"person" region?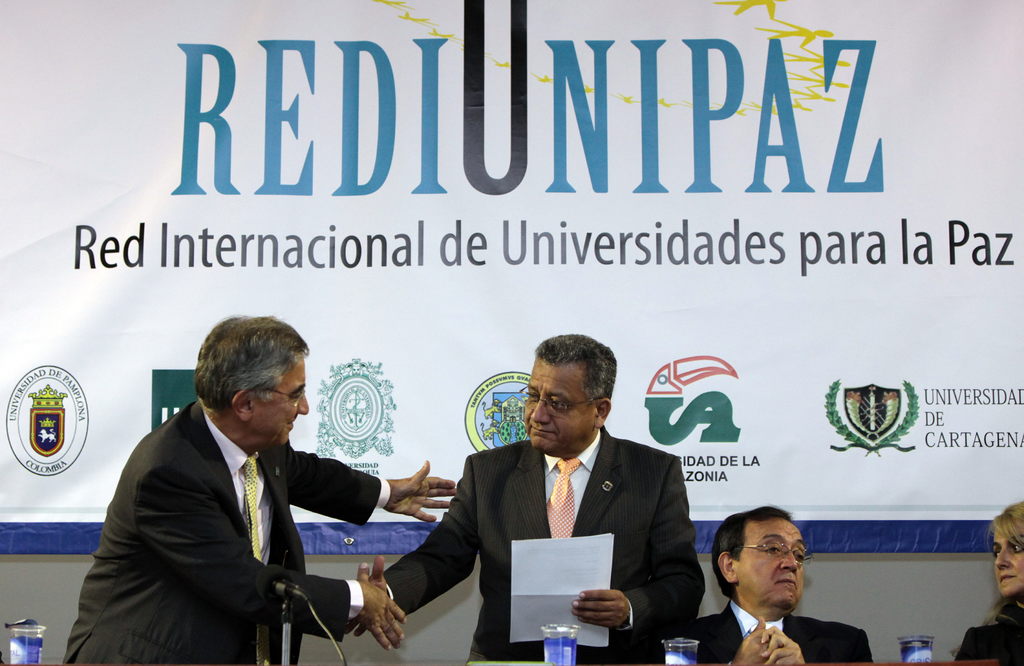
region(337, 333, 719, 665)
